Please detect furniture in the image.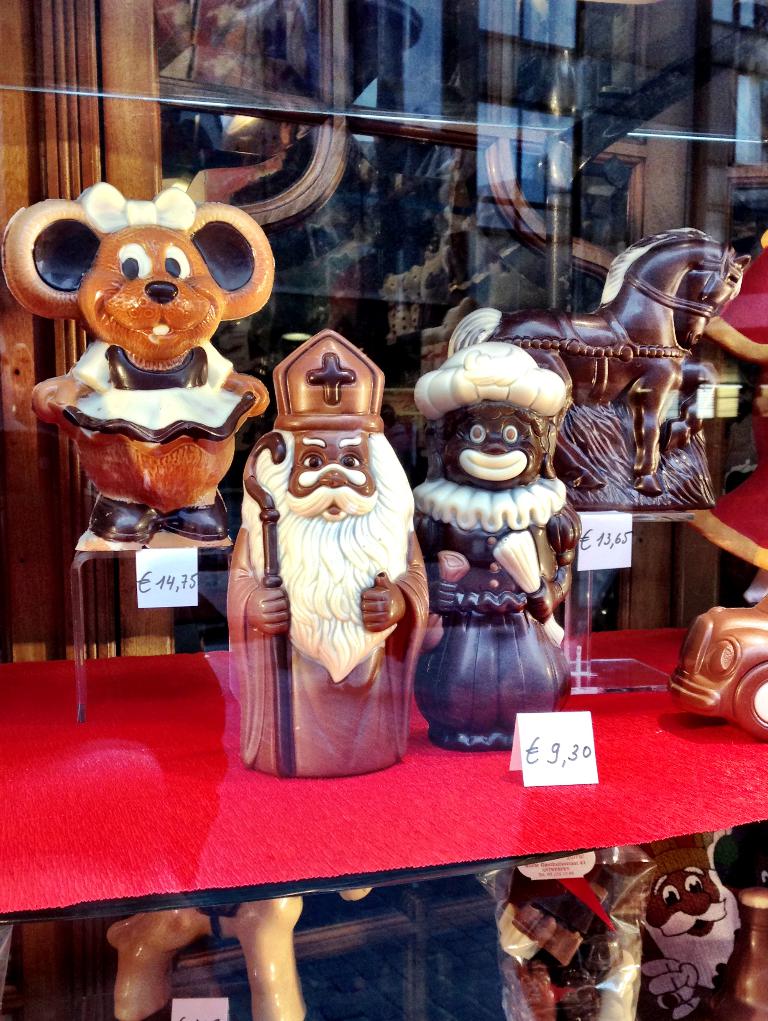
detection(0, 625, 767, 1020).
